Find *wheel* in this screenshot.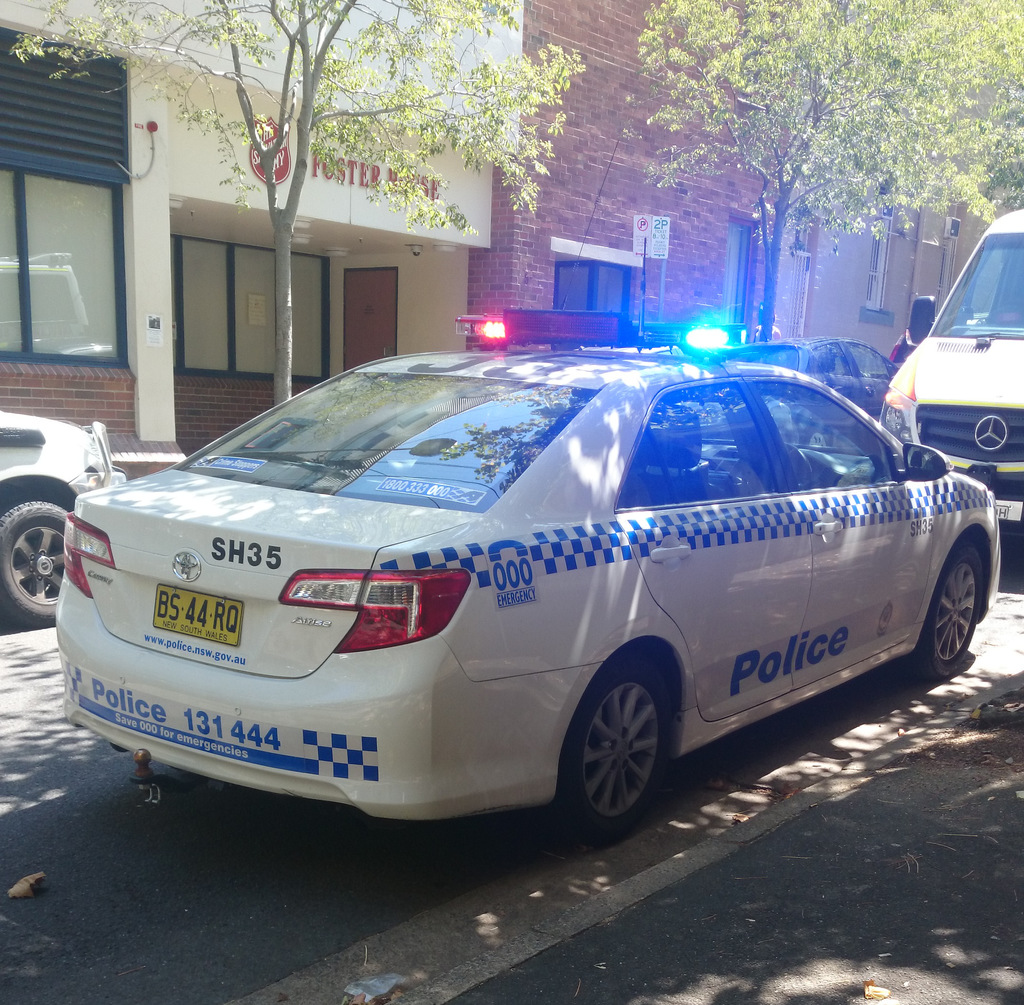
The bounding box for *wheel* is 914:535:986:681.
